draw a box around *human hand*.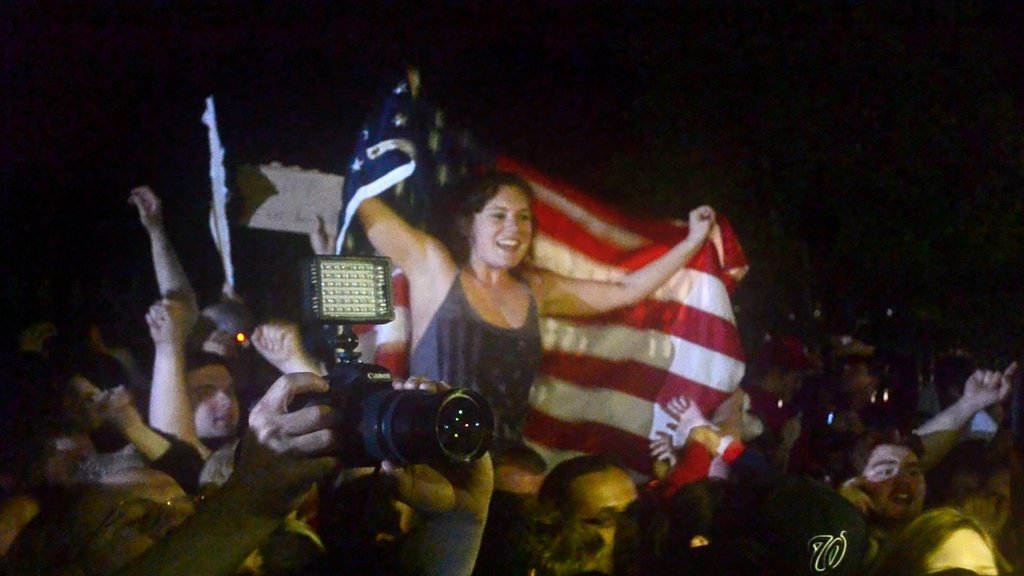
[left=687, top=204, right=719, bottom=248].
